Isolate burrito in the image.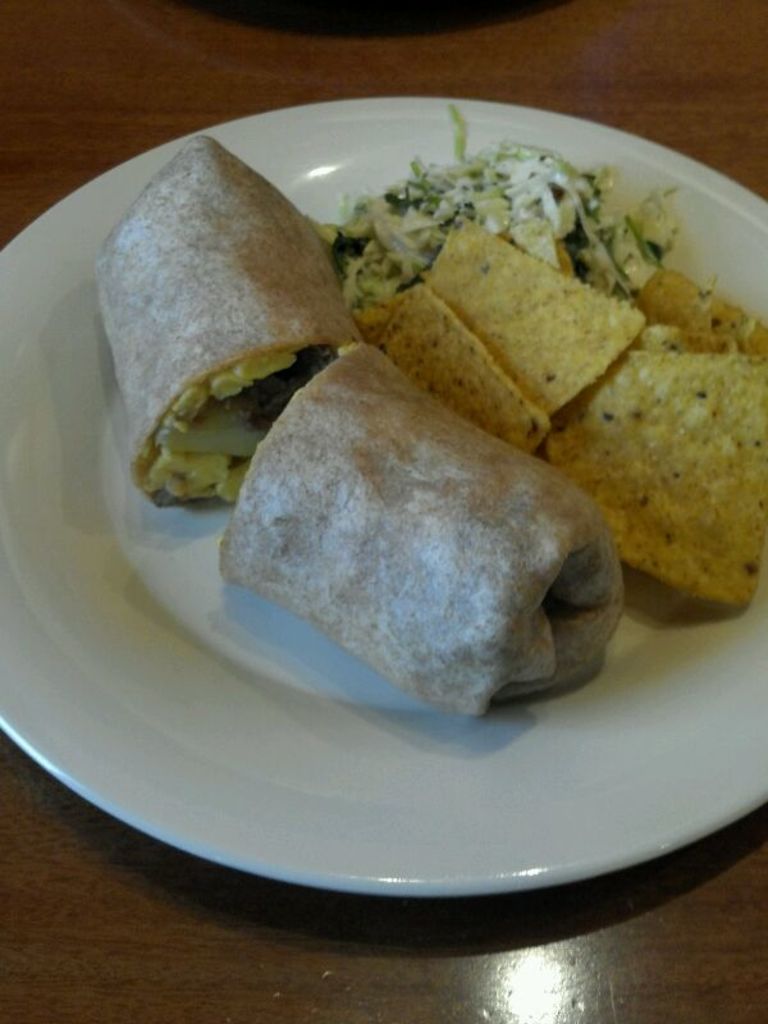
Isolated region: [x1=93, y1=134, x2=365, y2=513].
